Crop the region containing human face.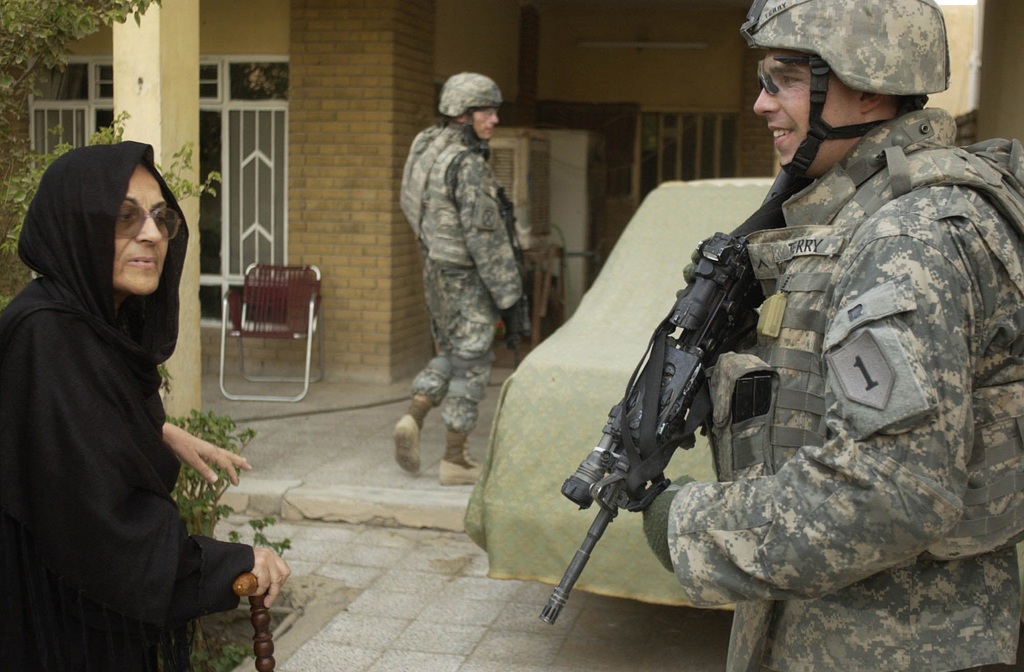
Crop region: x1=113, y1=163, x2=169, y2=291.
